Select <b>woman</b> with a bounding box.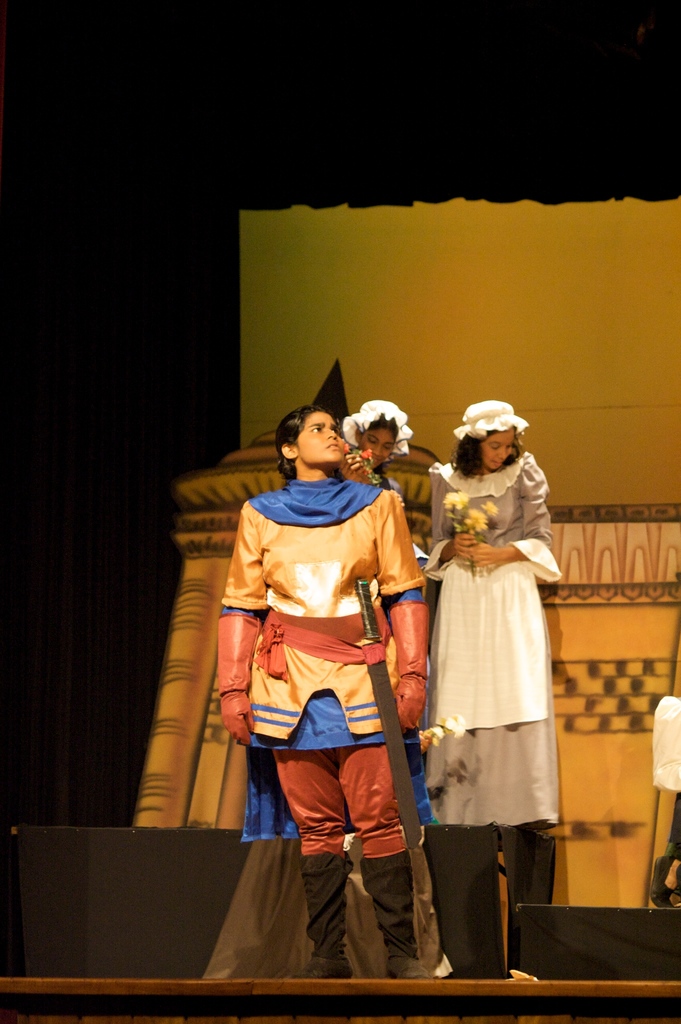
{"x1": 424, "y1": 399, "x2": 554, "y2": 836}.
